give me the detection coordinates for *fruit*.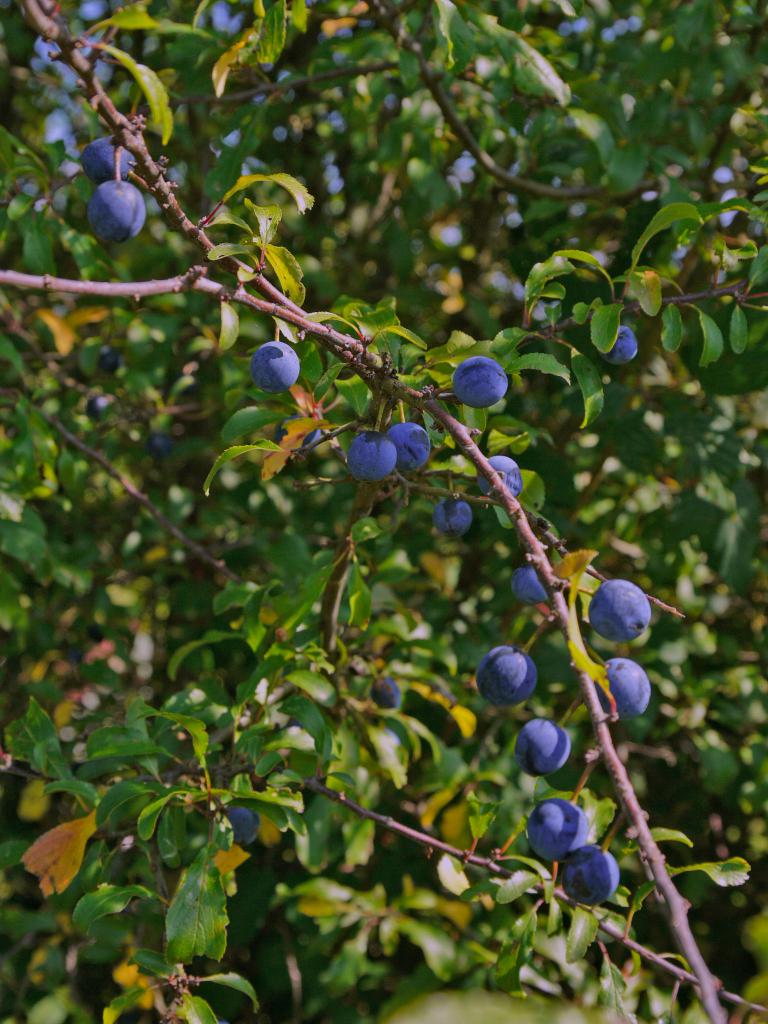
520,719,574,774.
